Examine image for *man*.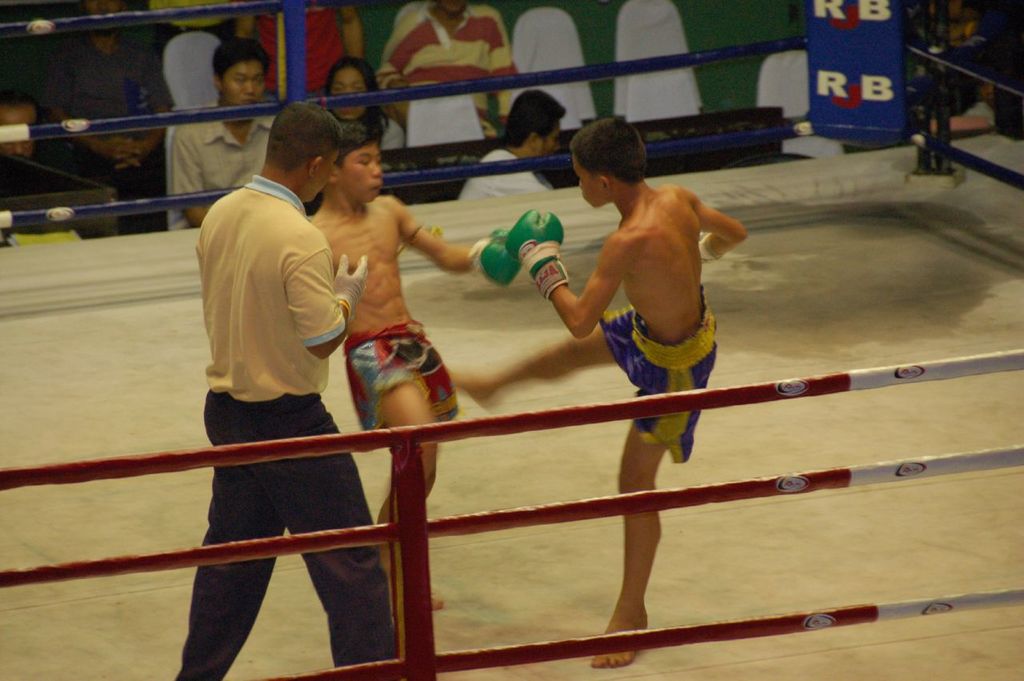
Examination result: box=[162, 43, 289, 237].
